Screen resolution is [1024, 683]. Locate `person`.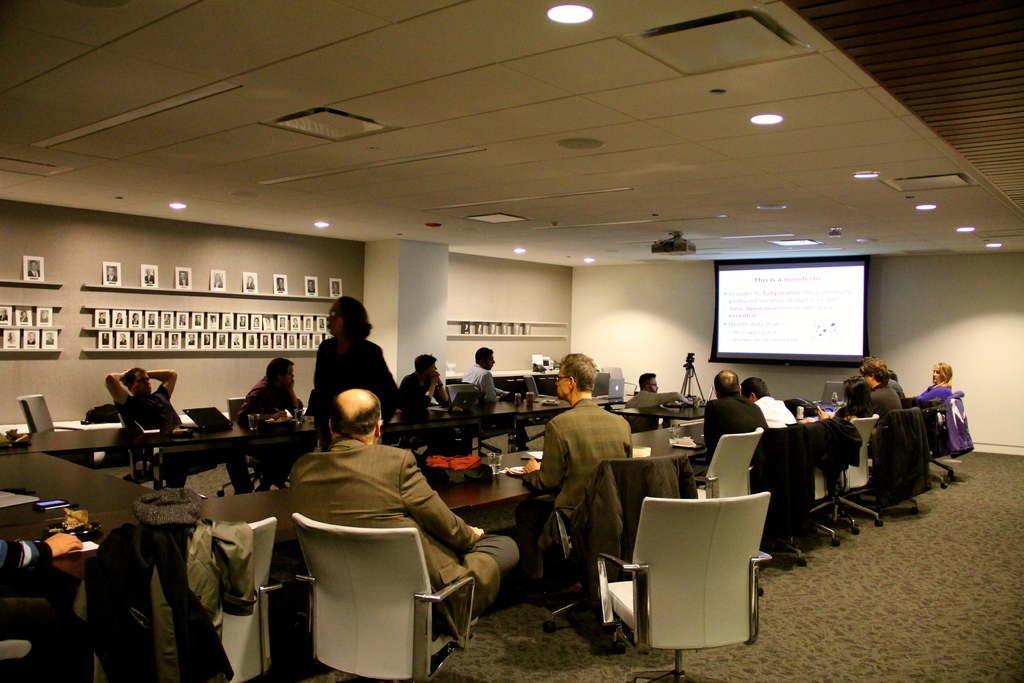
<bbox>528, 354, 633, 531</bbox>.
